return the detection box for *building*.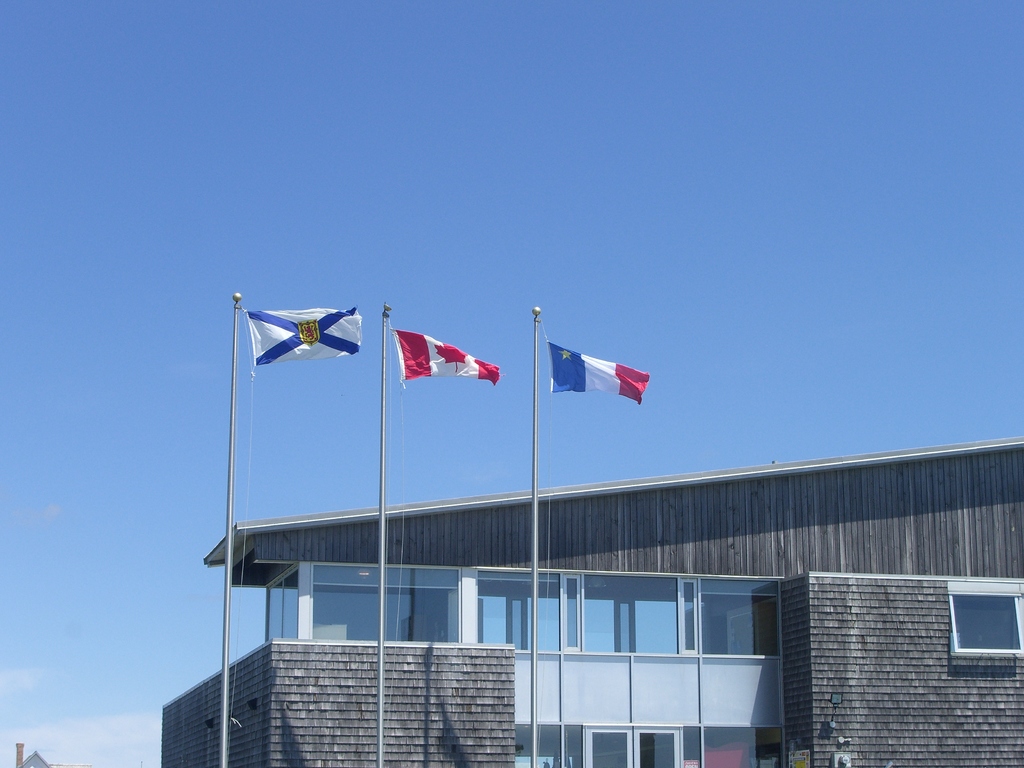
159,442,1023,767.
